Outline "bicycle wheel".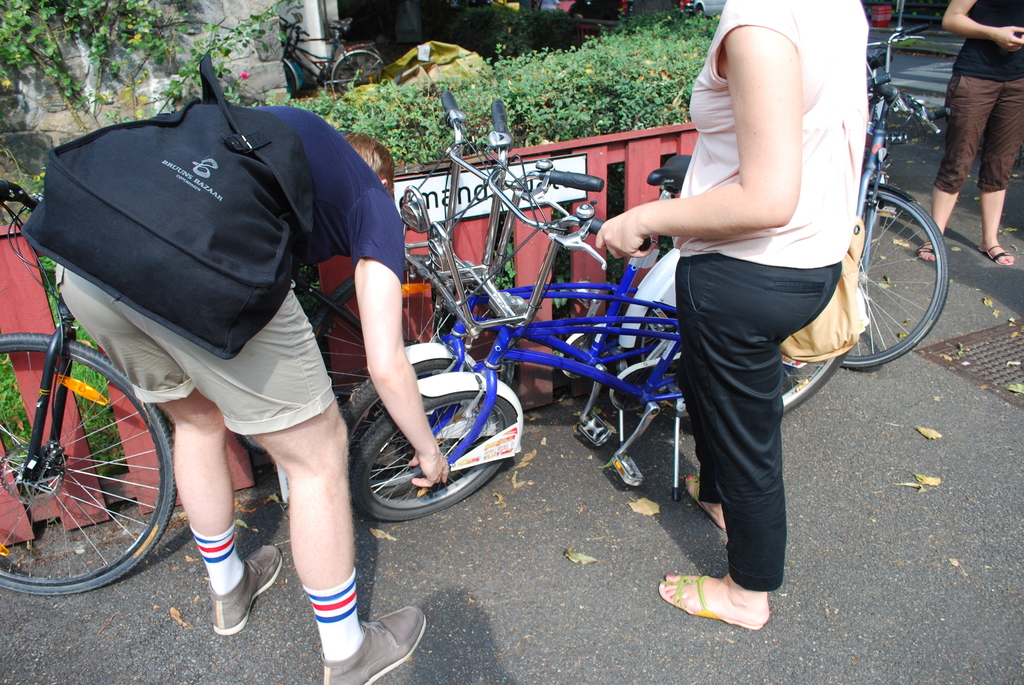
Outline: 619, 308, 845, 421.
